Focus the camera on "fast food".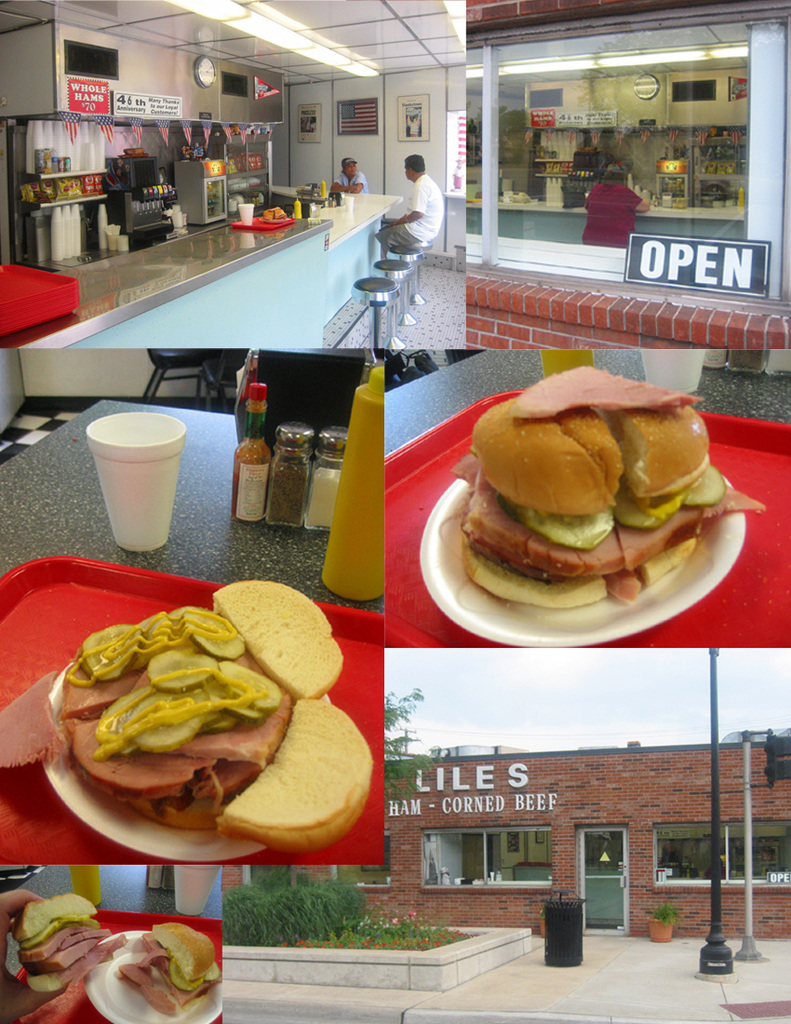
Focus region: (17, 896, 131, 1003).
